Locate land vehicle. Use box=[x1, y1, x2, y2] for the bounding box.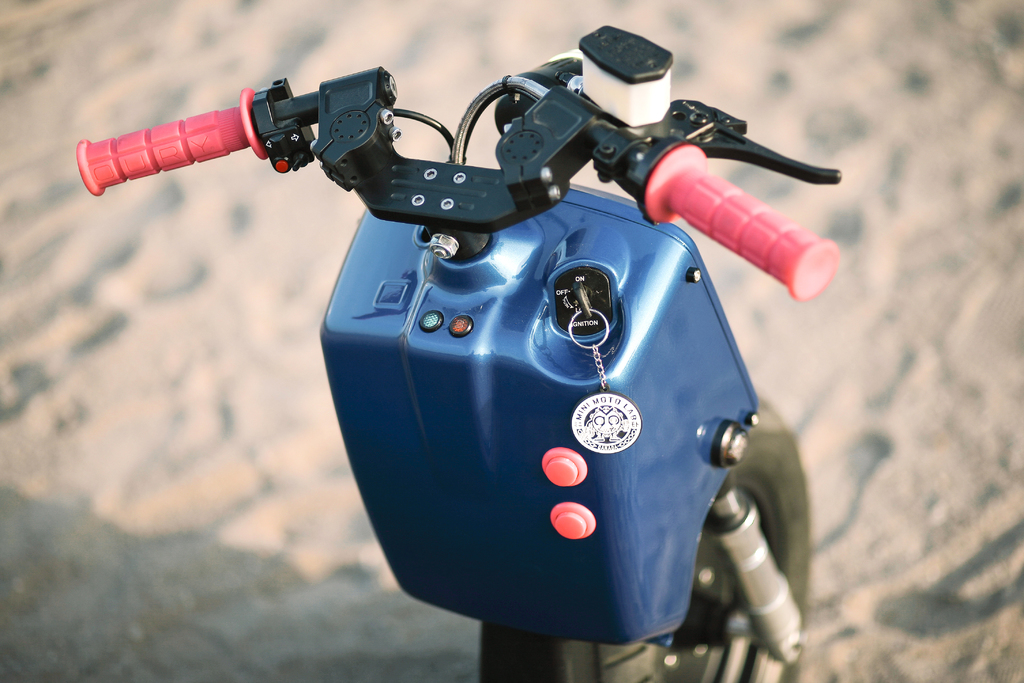
box=[78, 26, 839, 682].
